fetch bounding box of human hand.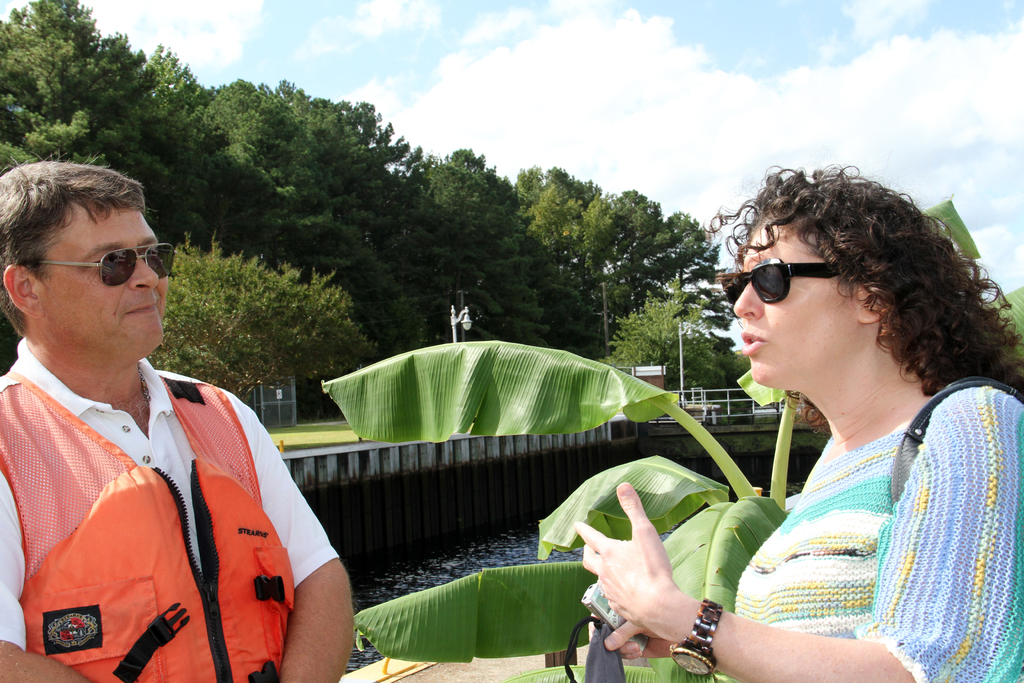
Bbox: bbox=(585, 613, 668, 662).
